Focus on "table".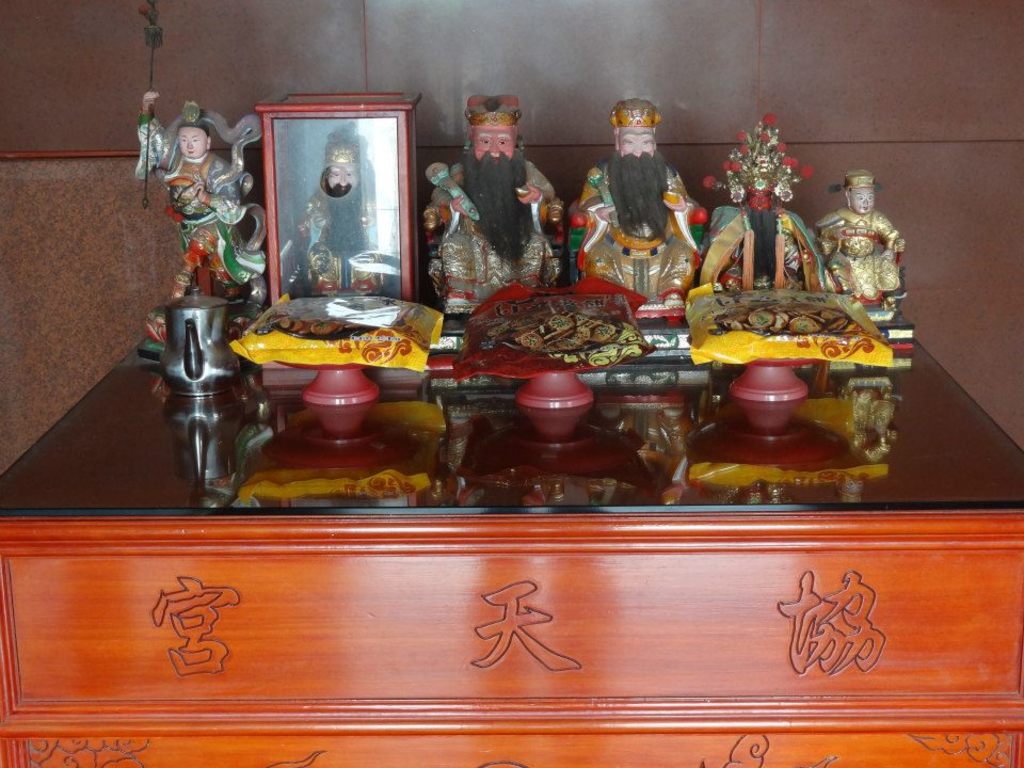
Focused at {"left": 0, "top": 278, "right": 1023, "bottom": 767}.
